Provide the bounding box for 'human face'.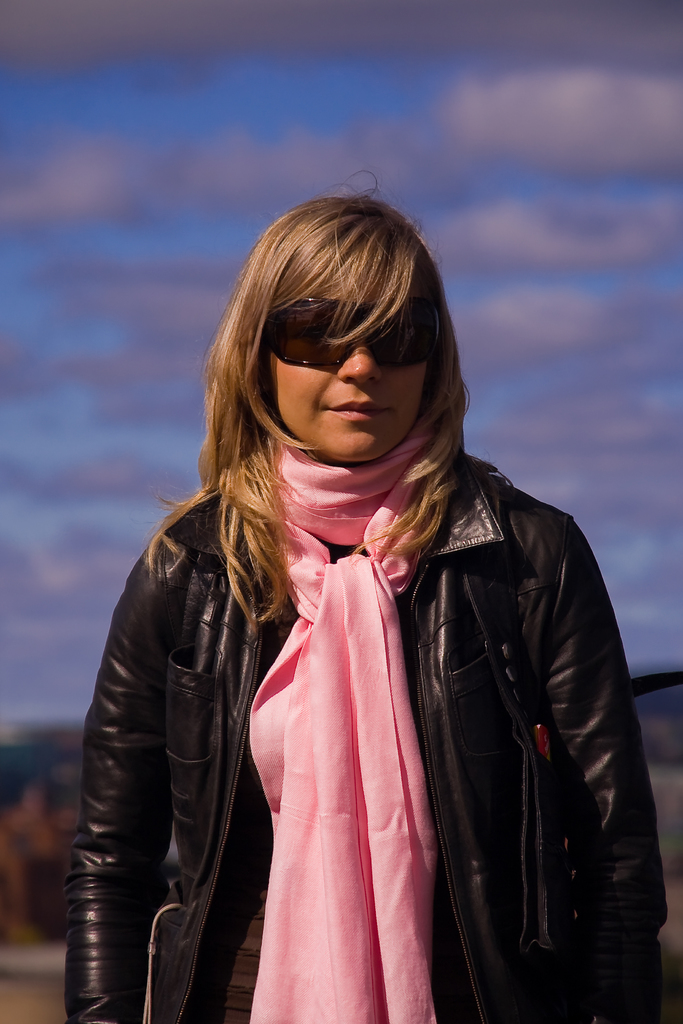
(x1=270, y1=283, x2=428, y2=461).
